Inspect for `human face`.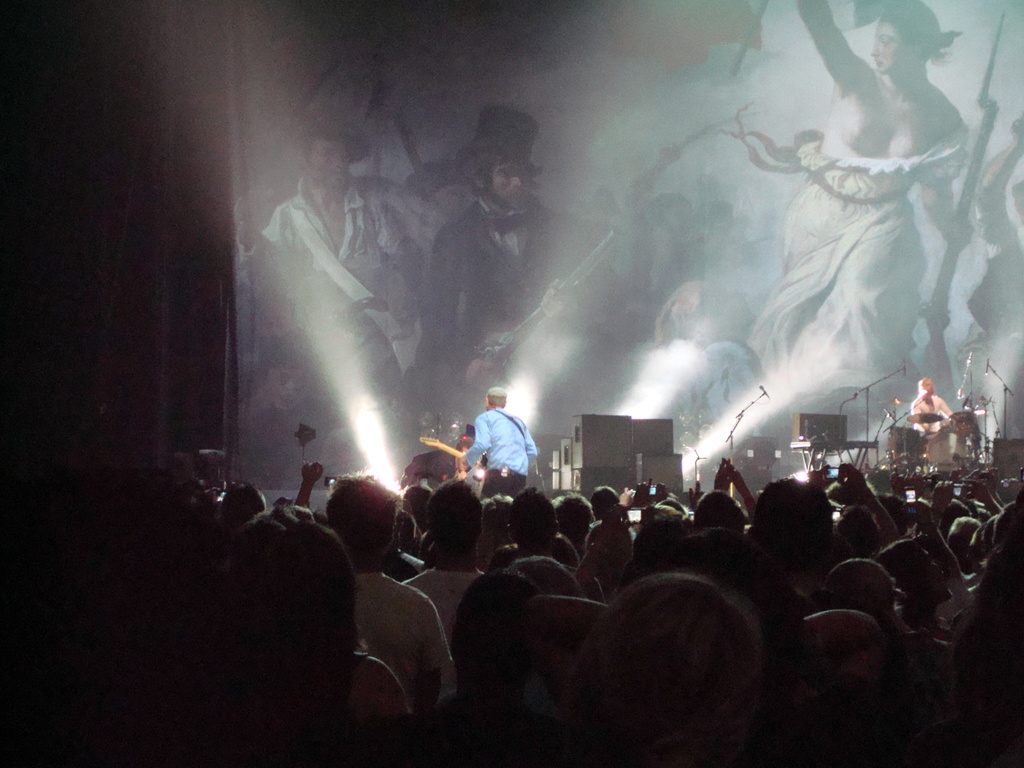
Inspection: box(870, 20, 907, 72).
